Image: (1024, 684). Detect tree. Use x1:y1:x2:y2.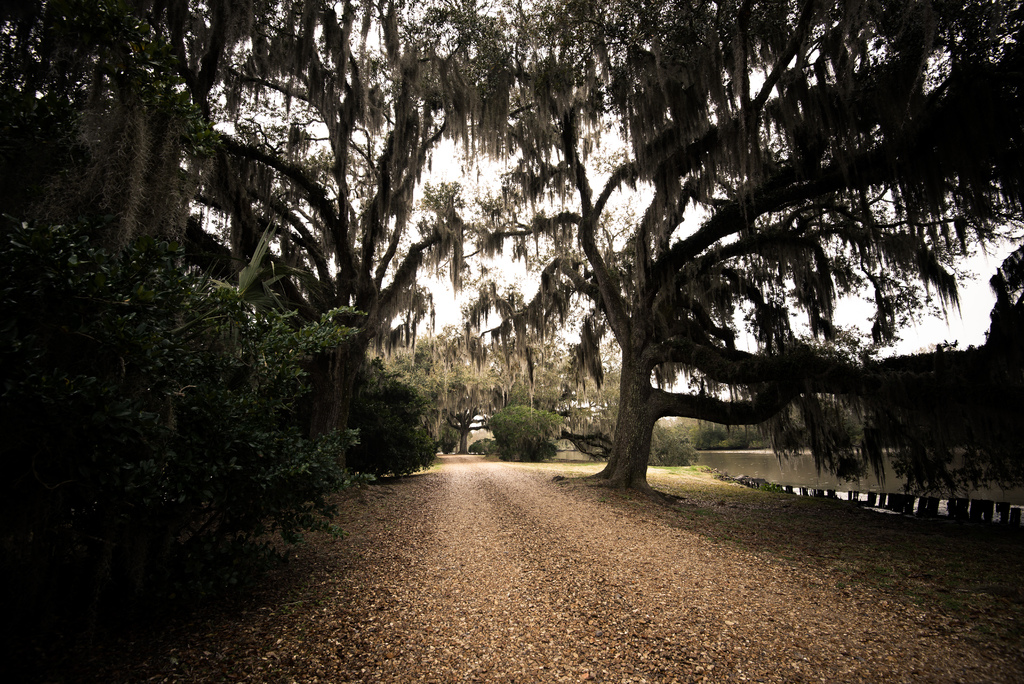
0:0:440:452.
